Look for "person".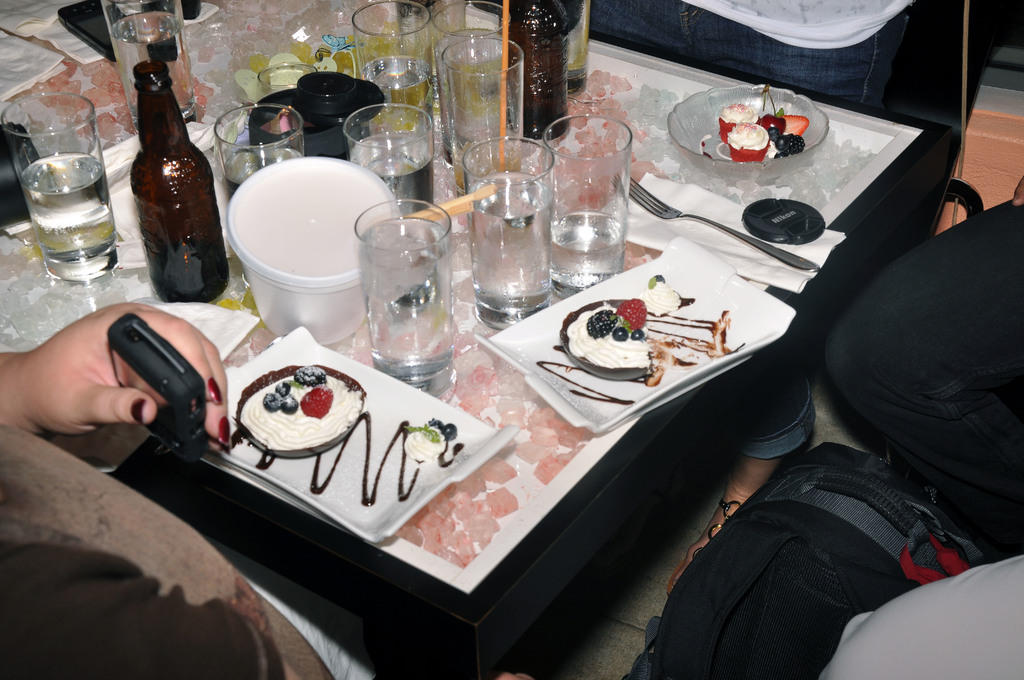
Found: (559,0,916,597).
